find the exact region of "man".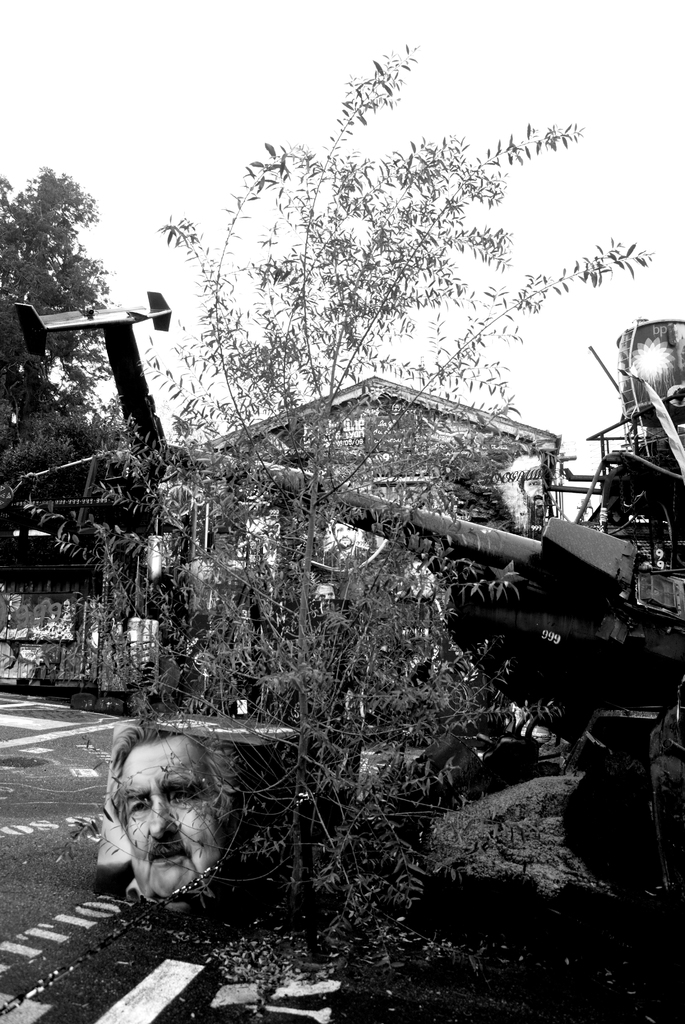
Exact region: locate(86, 735, 254, 931).
